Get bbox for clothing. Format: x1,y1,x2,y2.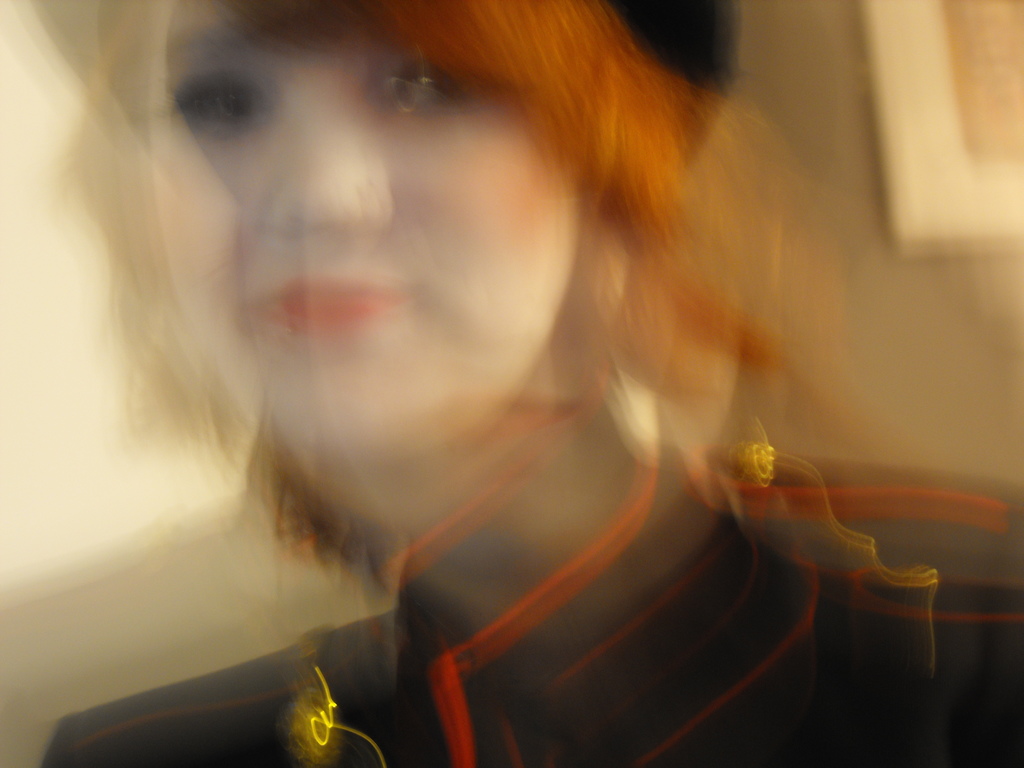
44,463,1023,767.
